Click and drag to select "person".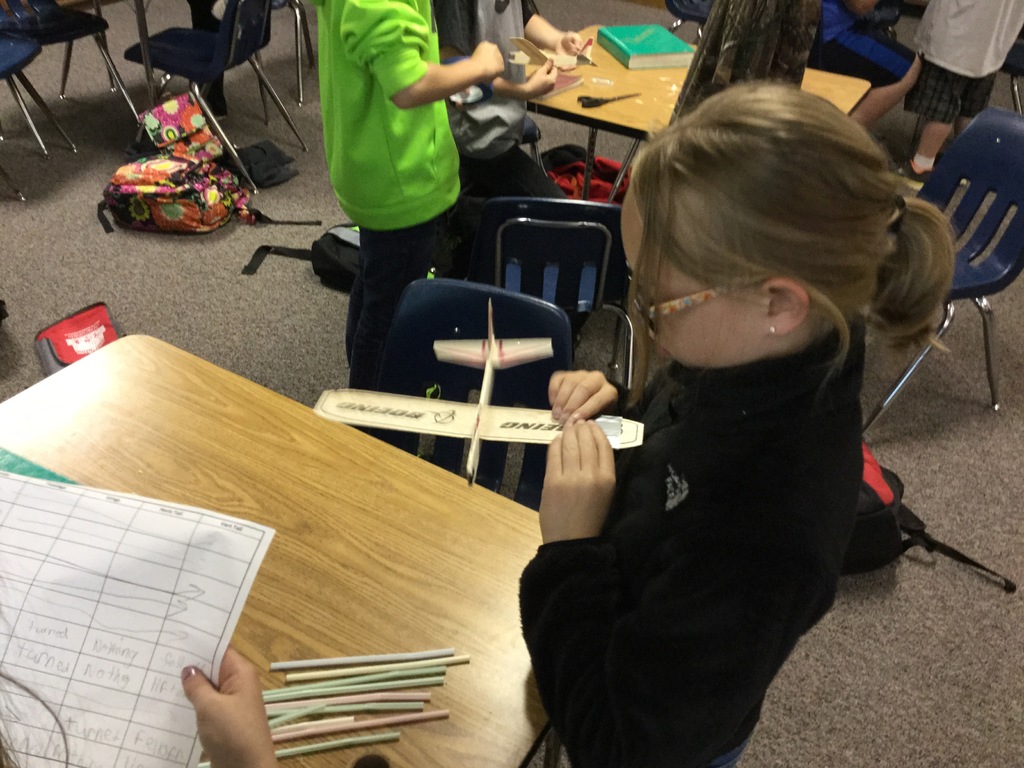
Selection: [left=326, top=0, right=559, bottom=389].
